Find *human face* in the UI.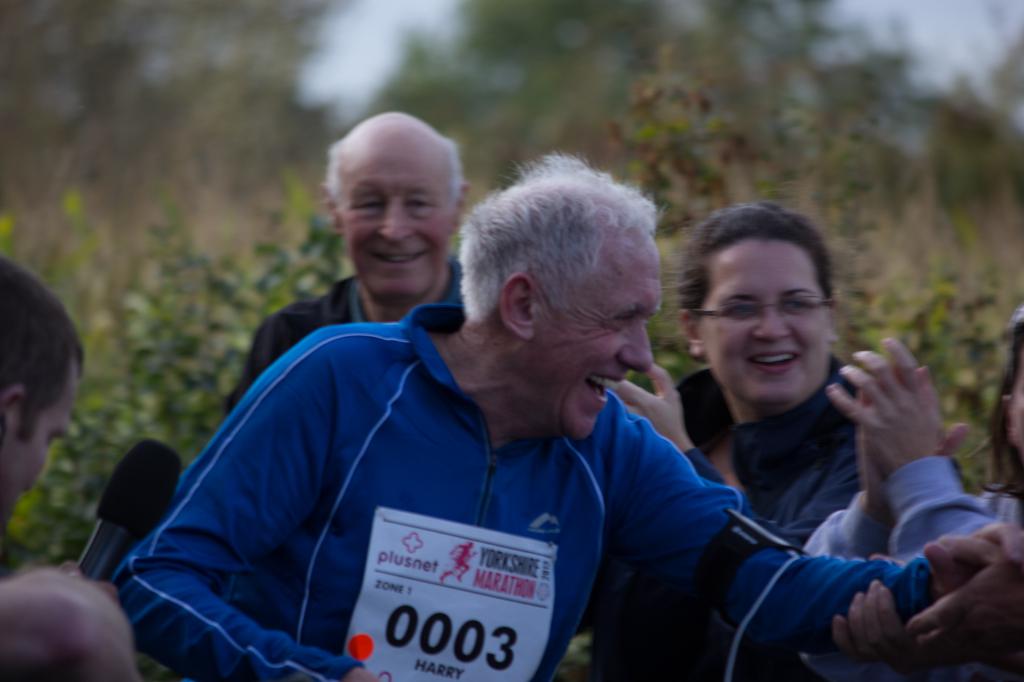
UI element at bbox=(339, 156, 453, 300).
